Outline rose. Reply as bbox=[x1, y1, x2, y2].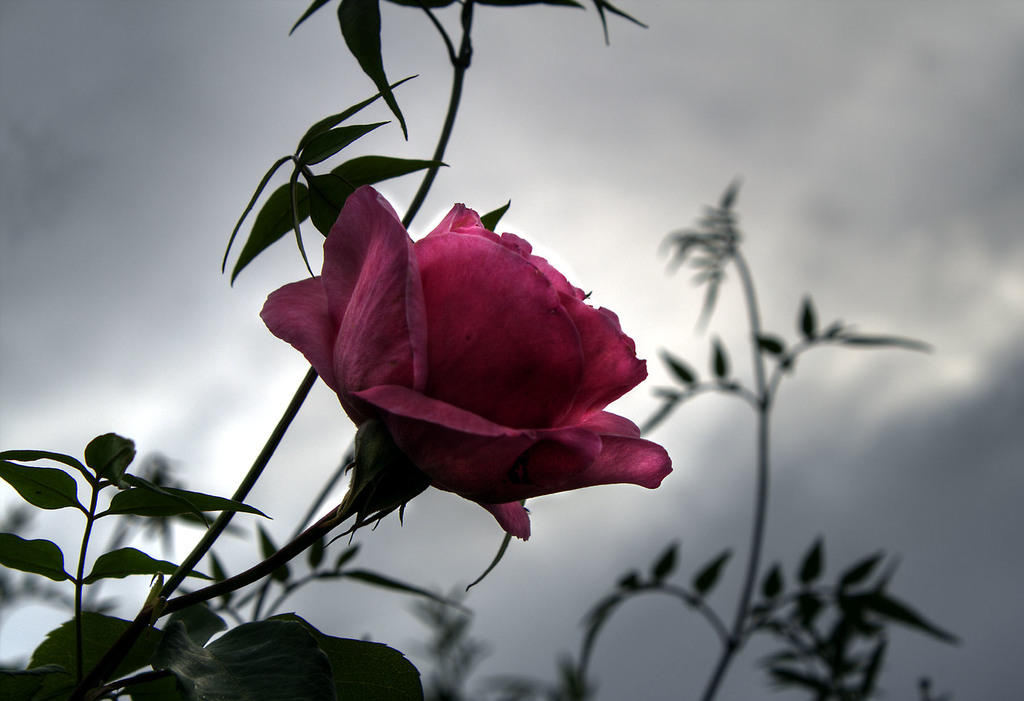
bbox=[255, 182, 675, 540].
